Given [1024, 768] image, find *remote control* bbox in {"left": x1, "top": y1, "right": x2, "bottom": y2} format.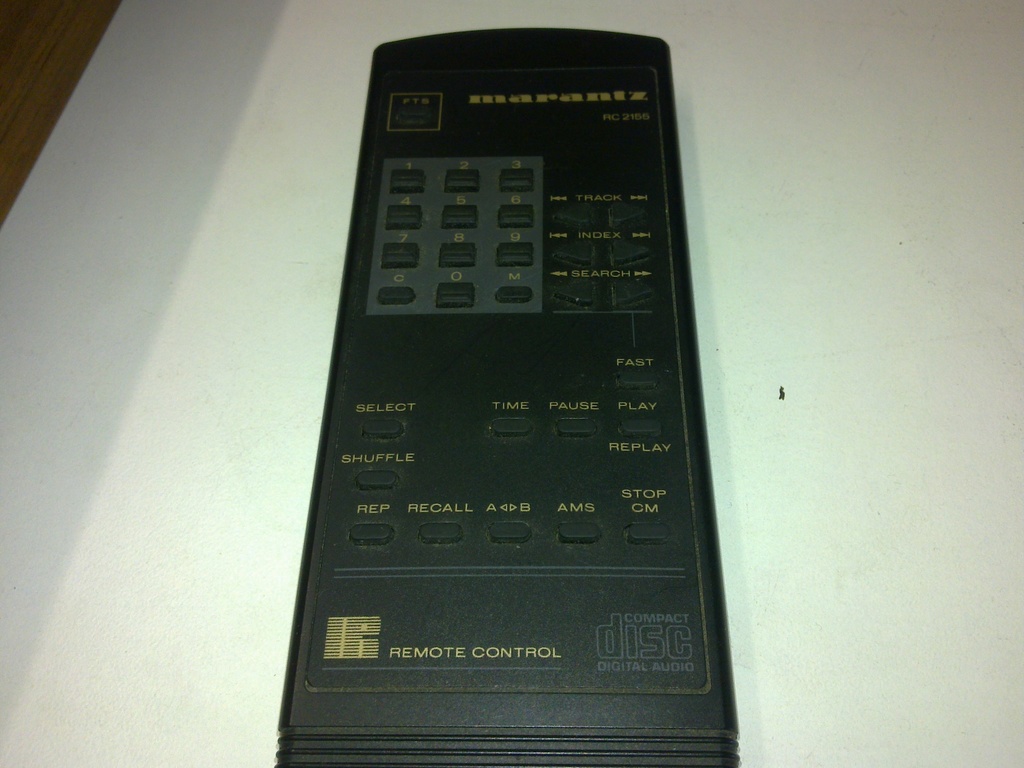
{"left": 269, "top": 28, "right": 740, "bottom": 767}.
